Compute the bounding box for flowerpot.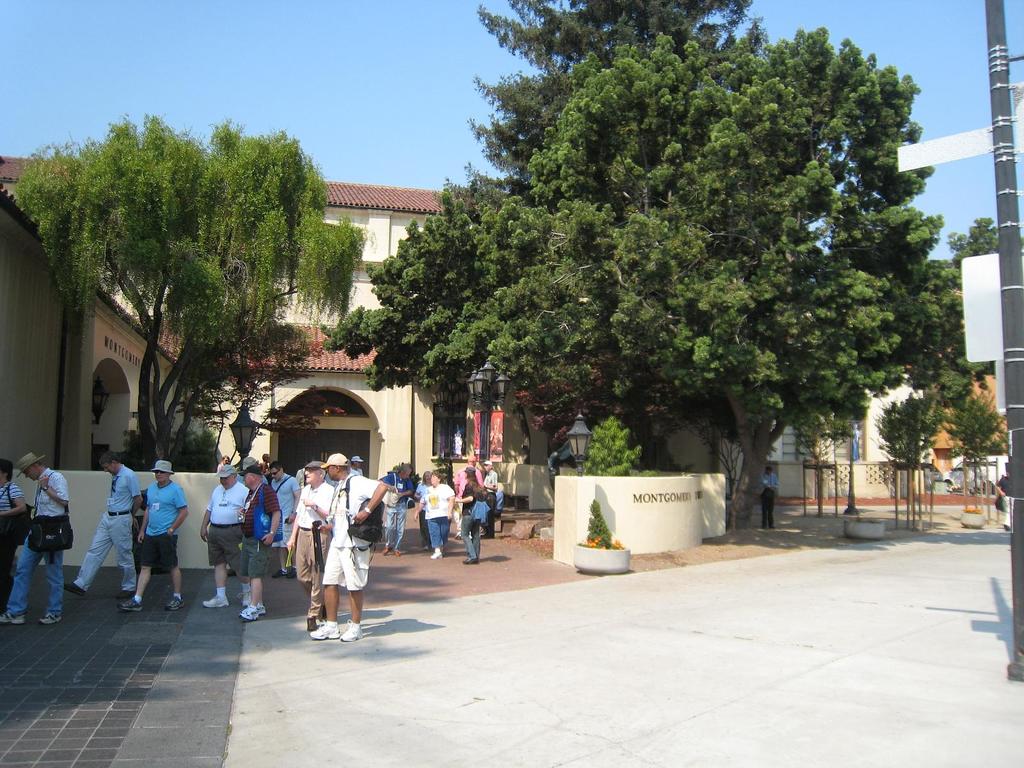
[573, 545, 631, 575].
